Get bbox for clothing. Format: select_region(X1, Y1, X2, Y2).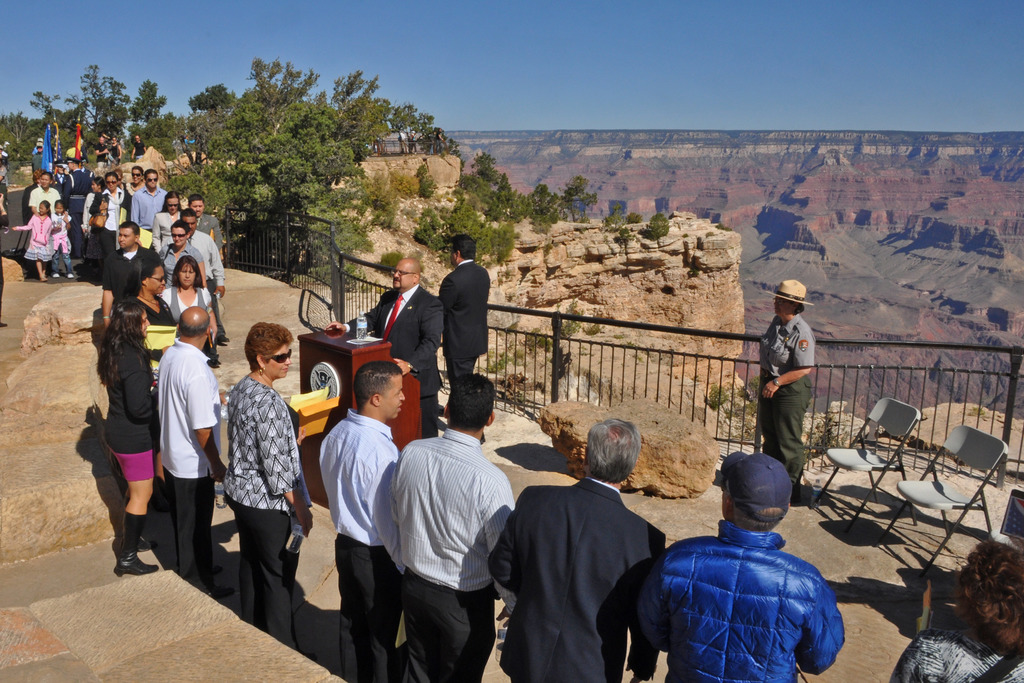
select_region(92, 139, 107, 165).
